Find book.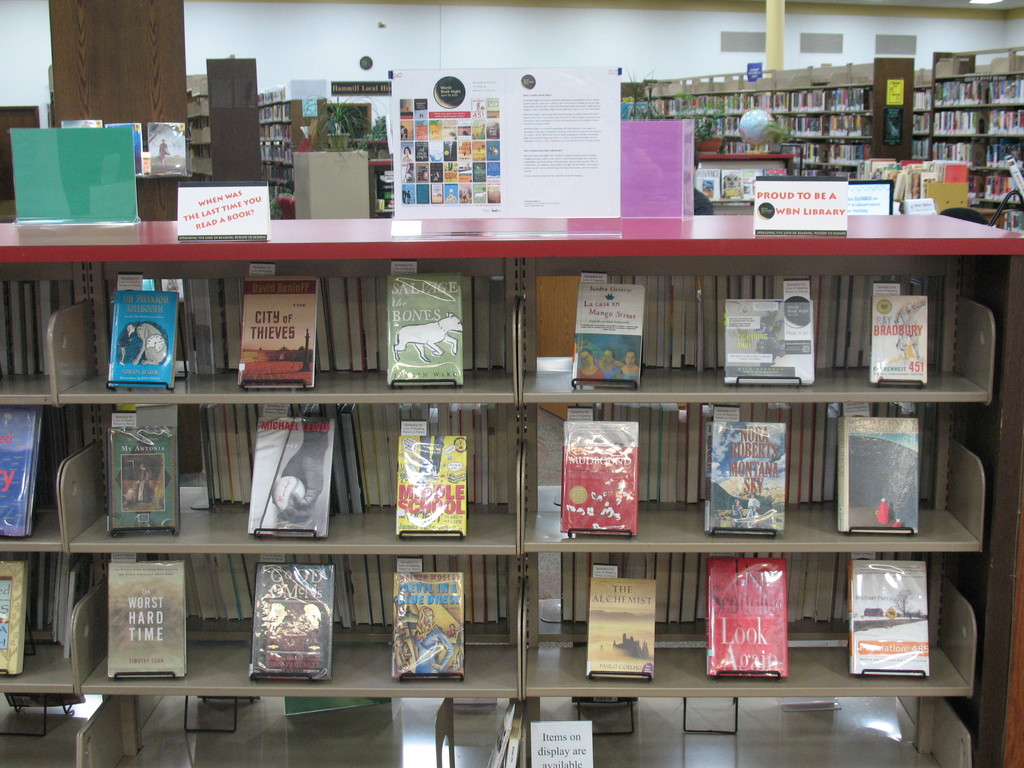
x1=578, y1=278, x2=641, y2=387.
